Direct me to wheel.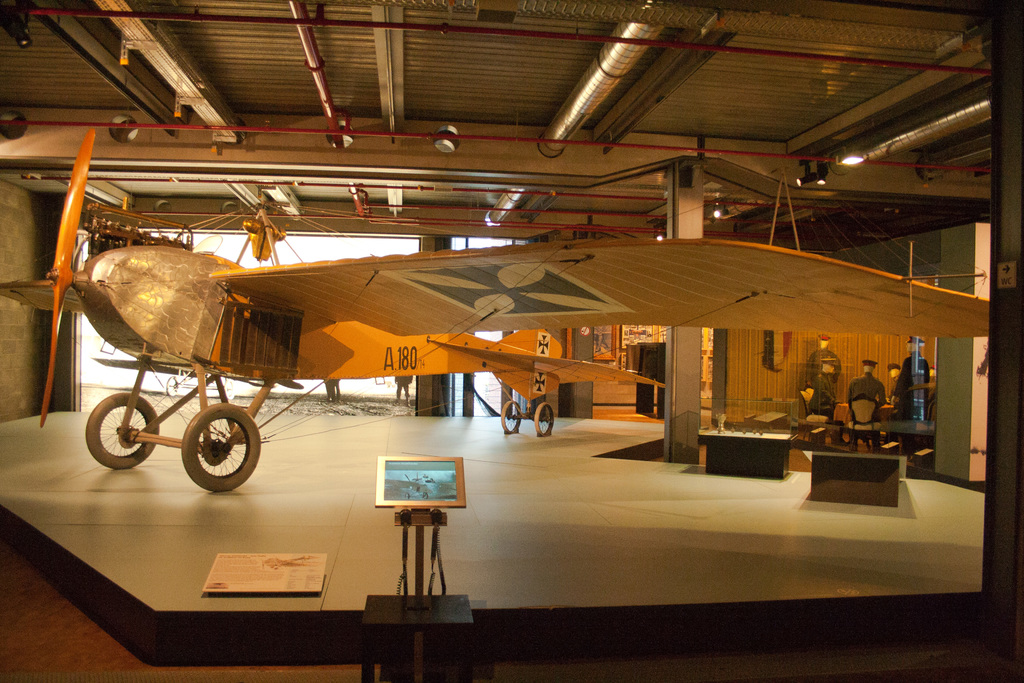
Direction: region(502, 399, 525, 436).
